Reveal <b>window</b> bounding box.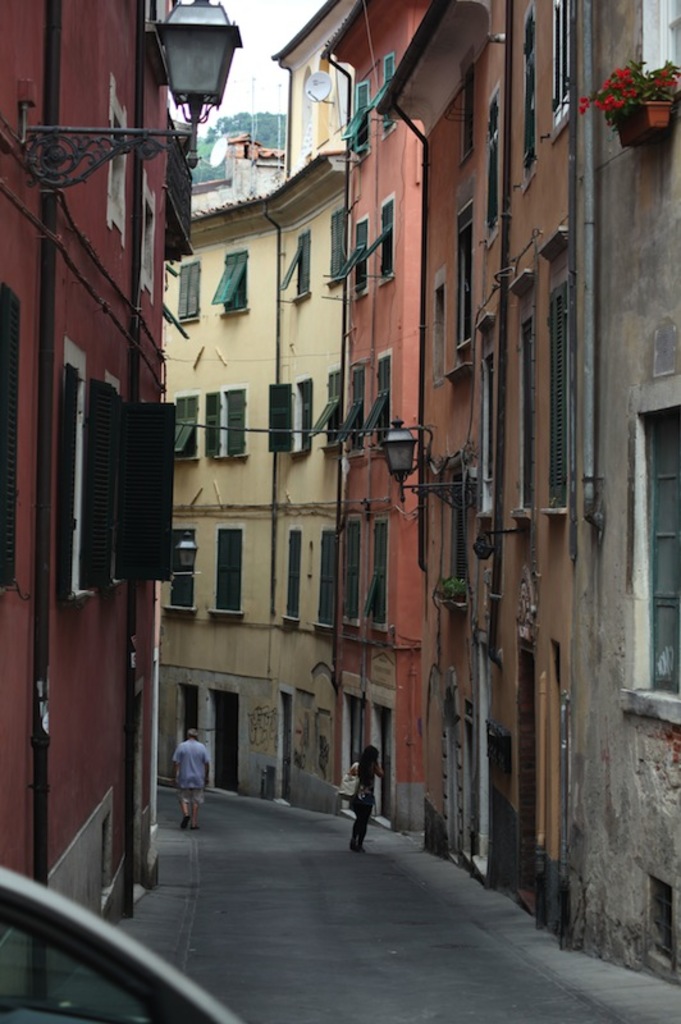
Revealed: <region>302, 376, 343, 447</region>.
